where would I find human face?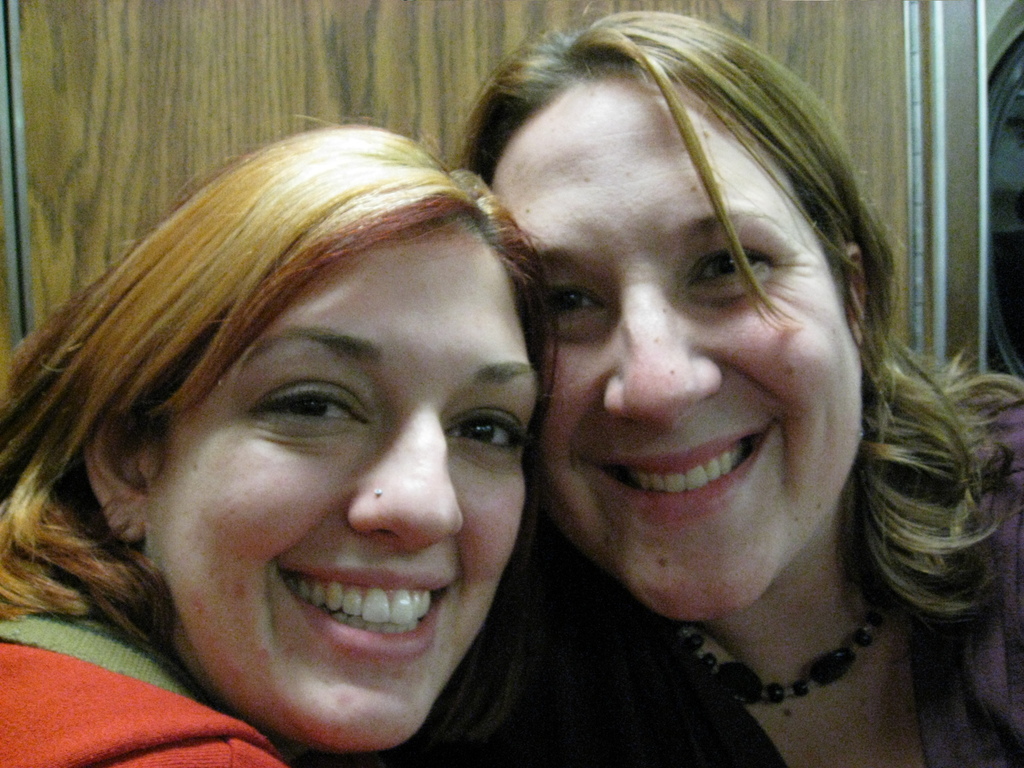
At (152, 217, 534, 754).
